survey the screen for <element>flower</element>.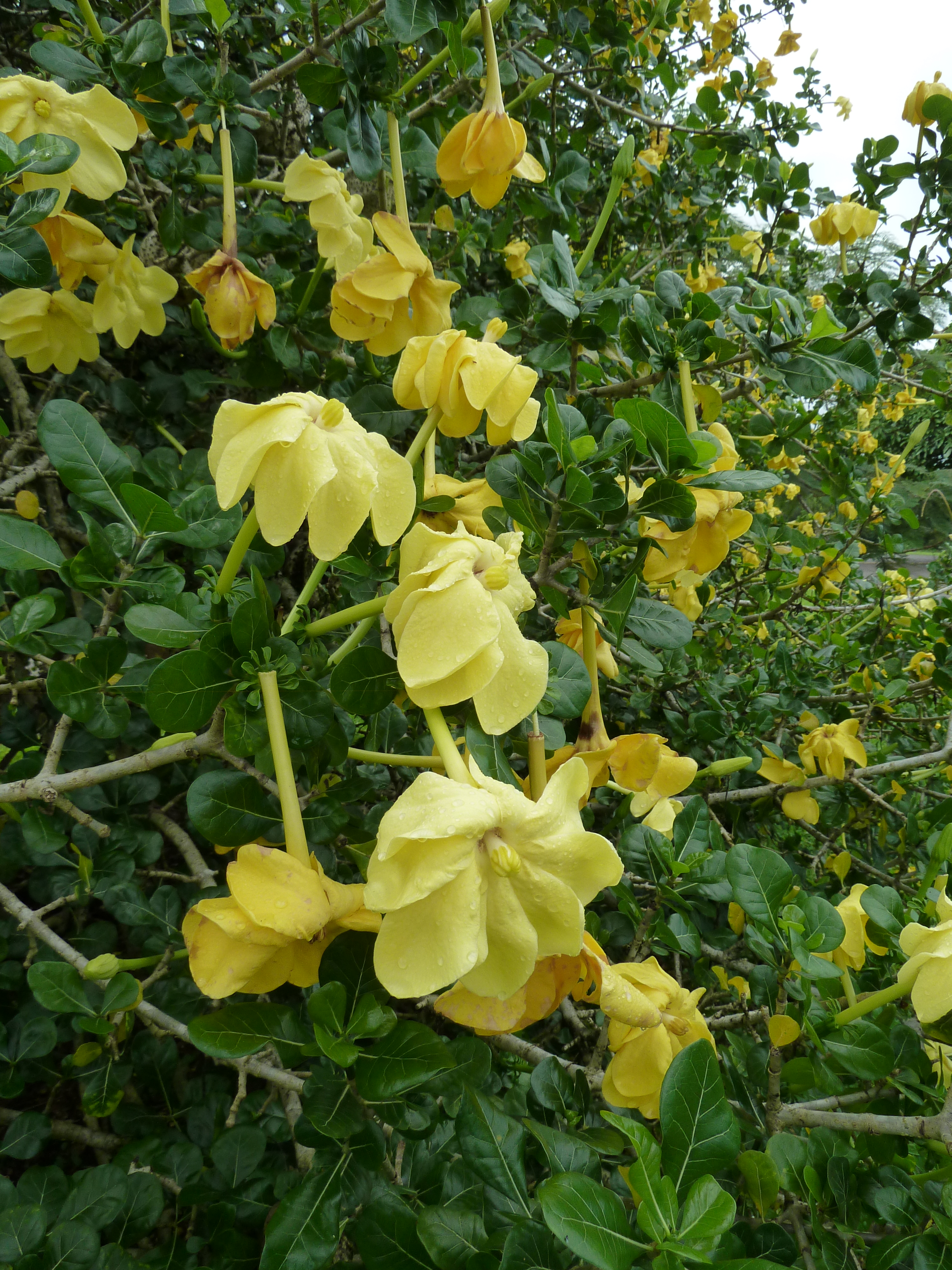
Survey found: x1=255, y1=279, x2=280, y2=314.
